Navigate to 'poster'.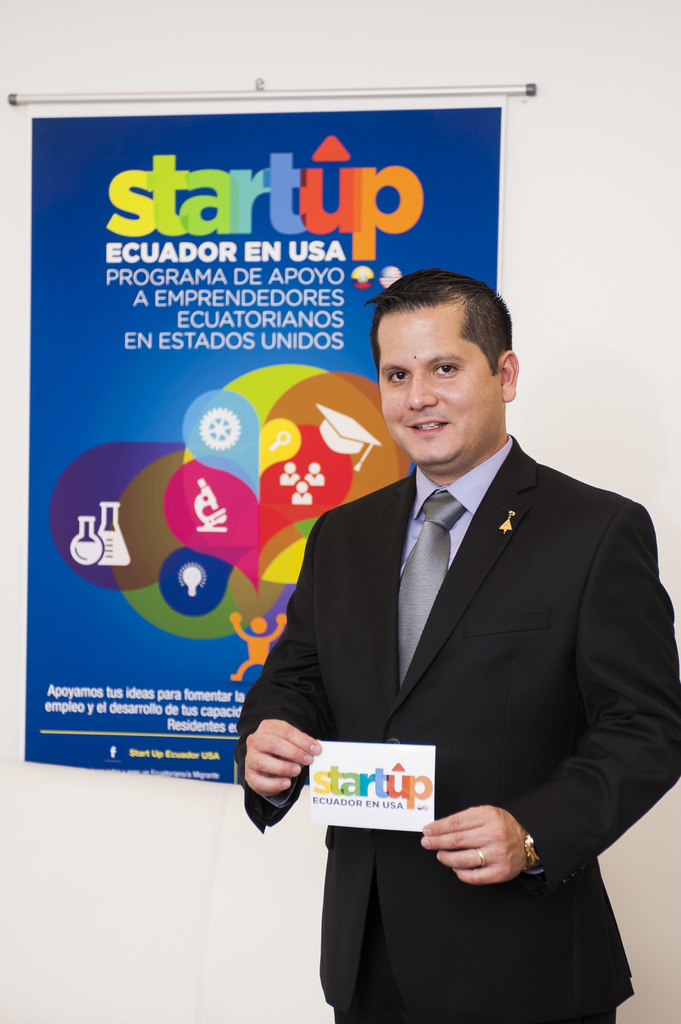
Navigation target: <box>23,102,495,787</box>.
